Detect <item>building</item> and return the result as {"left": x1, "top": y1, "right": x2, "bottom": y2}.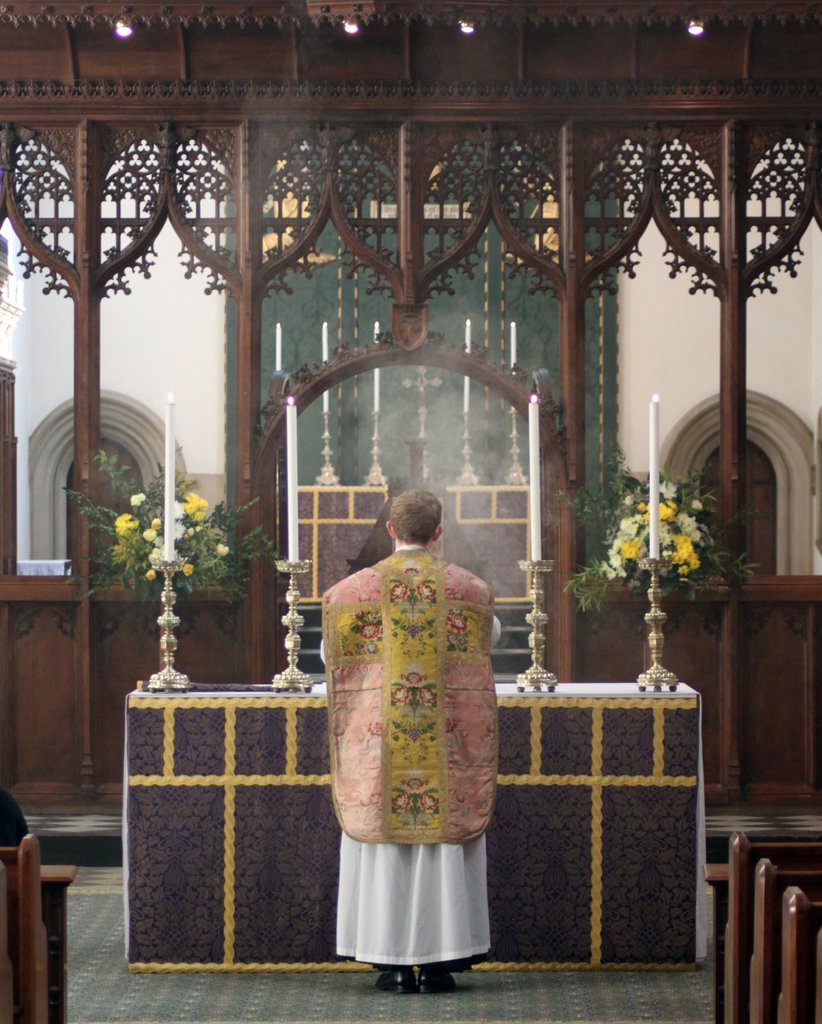
{"left": 0, "top": 0, "right": 821, "bottom": 1023}.
